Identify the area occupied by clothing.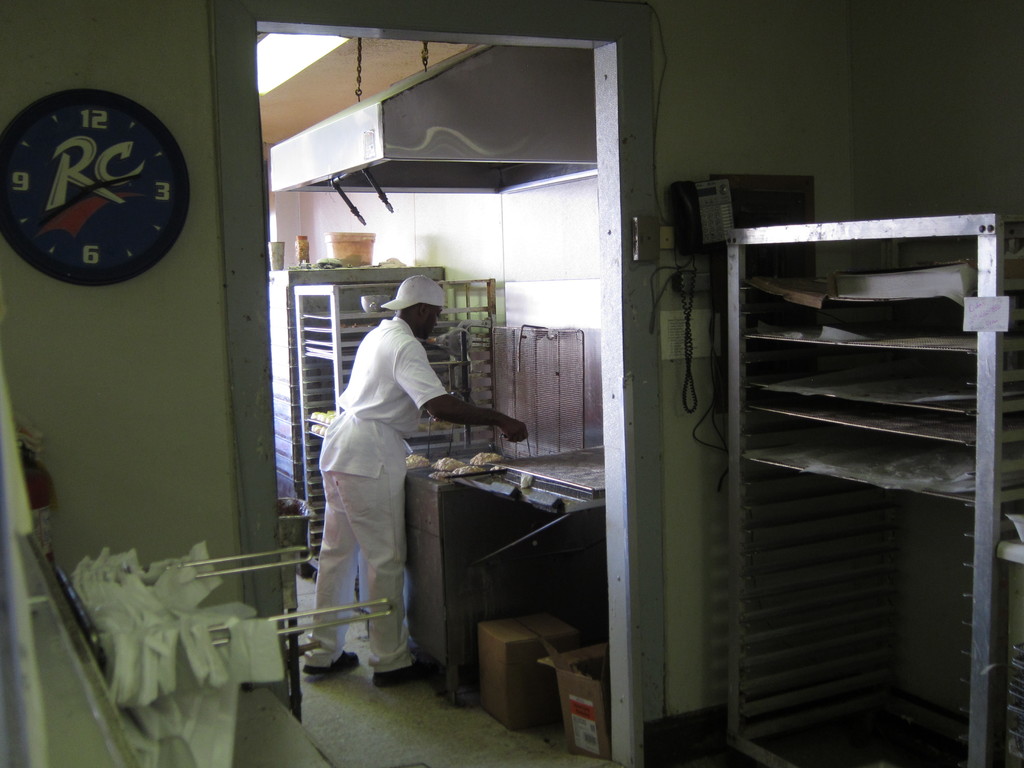
Area: locate(301, 353, 438, 654).
